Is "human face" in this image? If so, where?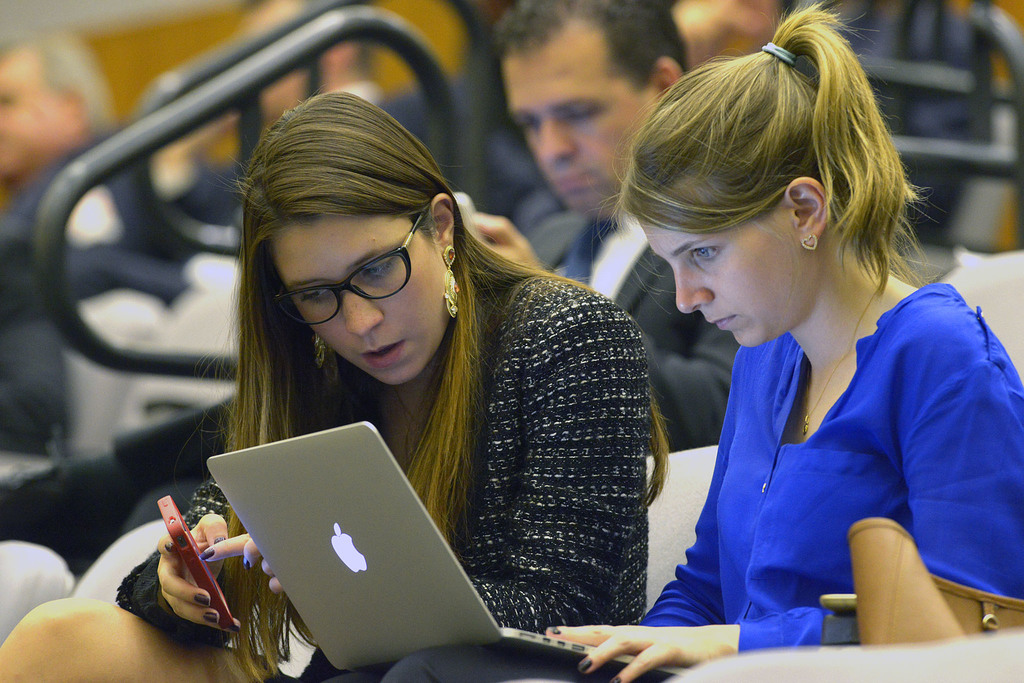
Yes, at locate(493, 15, 668, 219).
